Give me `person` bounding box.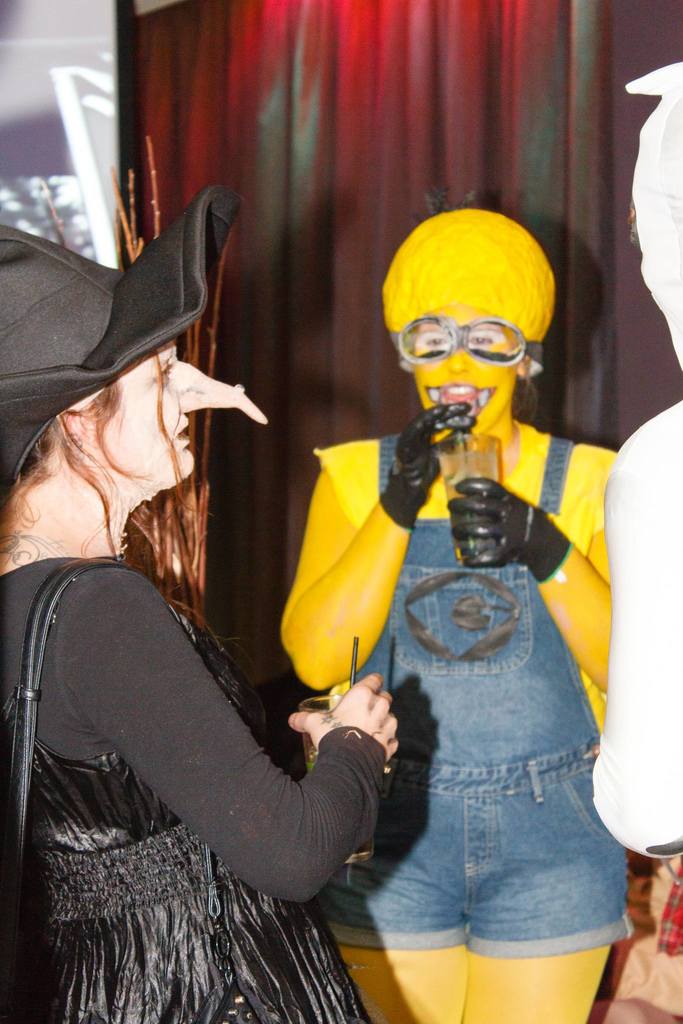
<region>330, 157, 638, 1023</region>.
